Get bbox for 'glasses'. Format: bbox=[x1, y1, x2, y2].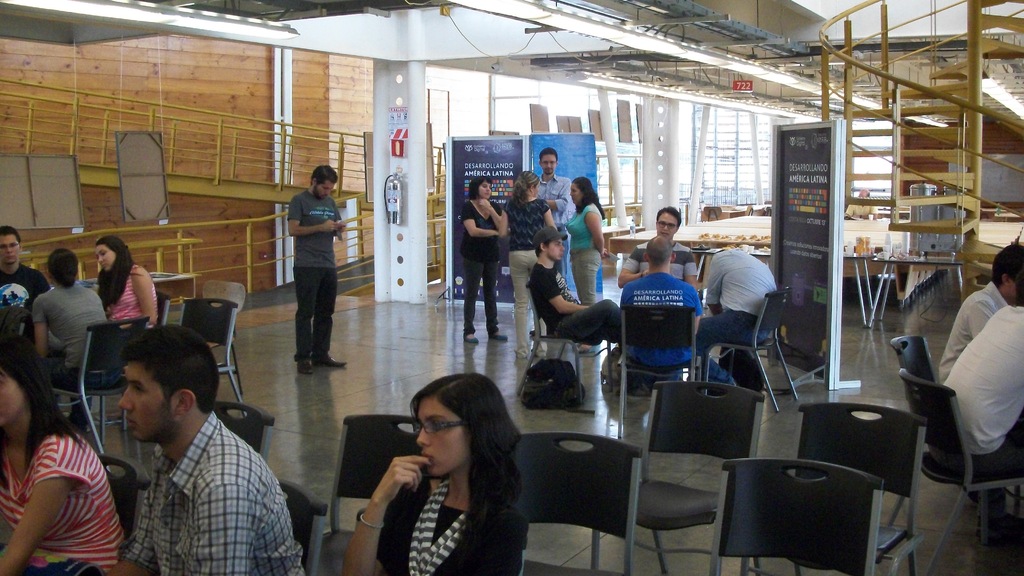
bbox=[409, 414, 471, 436].
